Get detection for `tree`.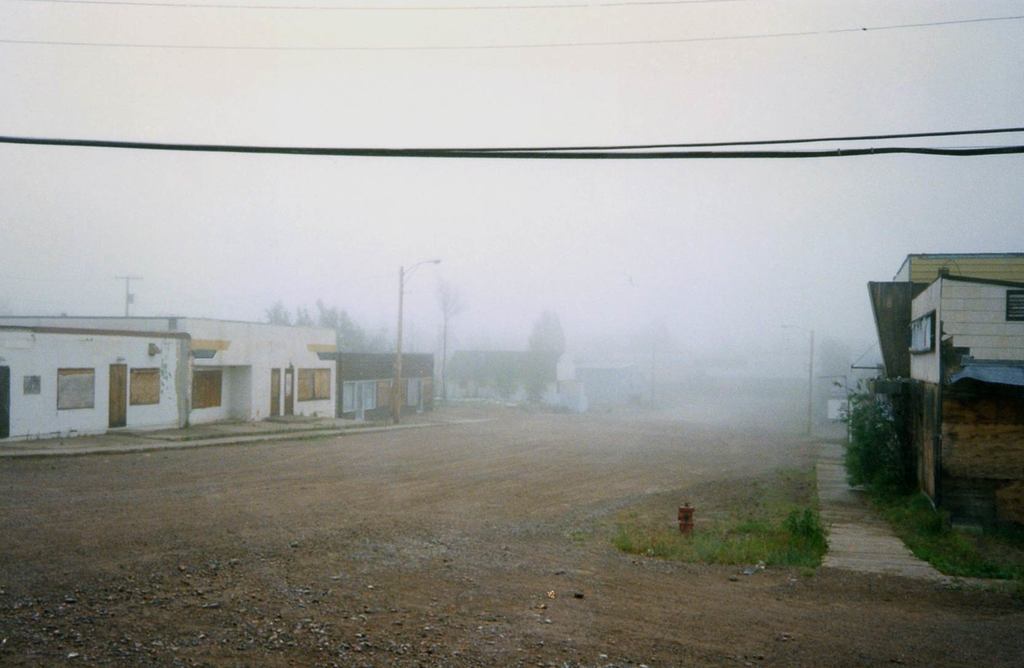
Detection: [257,298,383,352].
